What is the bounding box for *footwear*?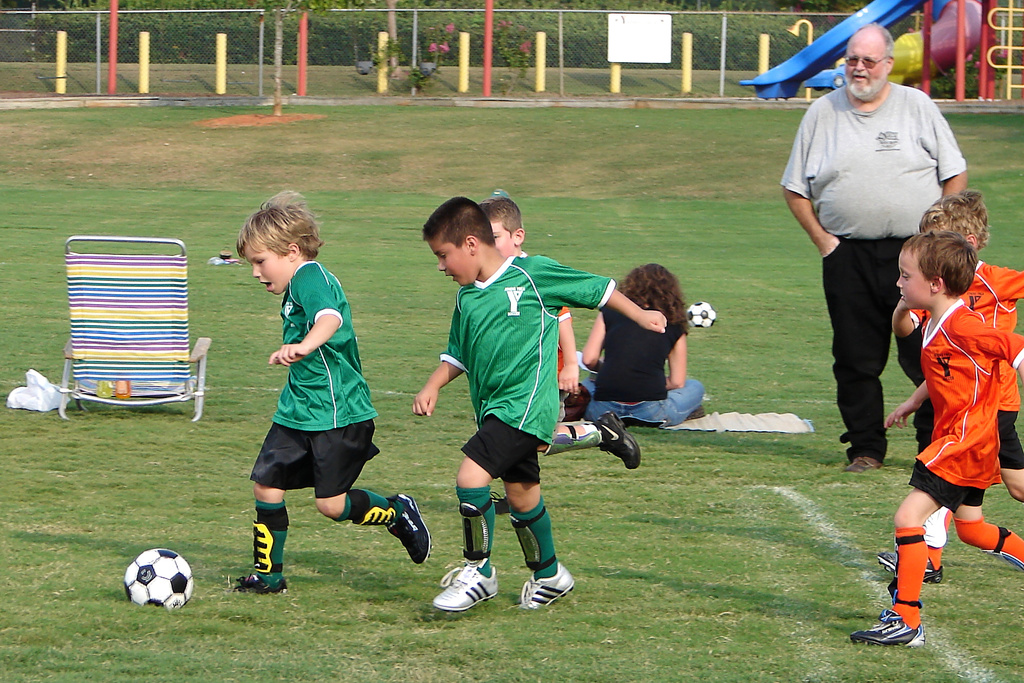
<region>340, 477, 438, 567</region>.
